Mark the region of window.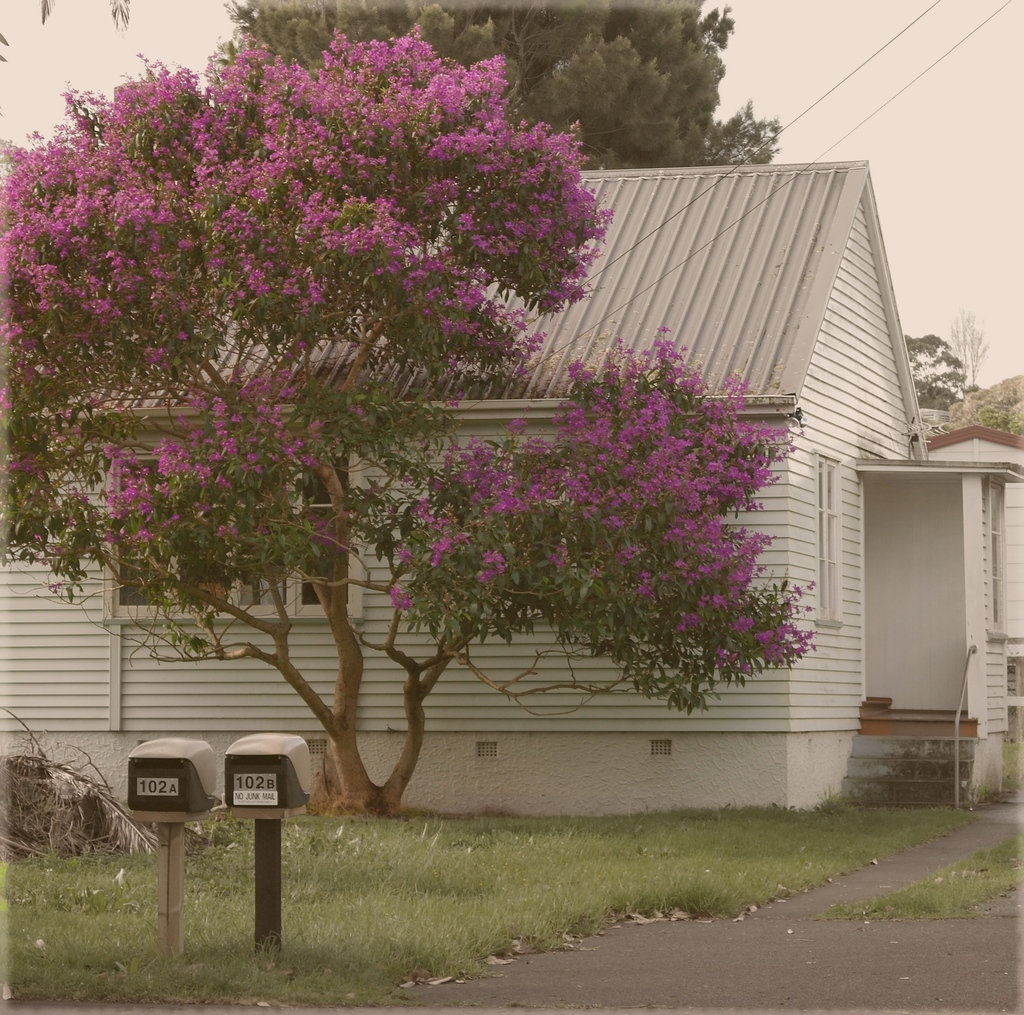
Region: l=813, t=457, r=847, b=627.
